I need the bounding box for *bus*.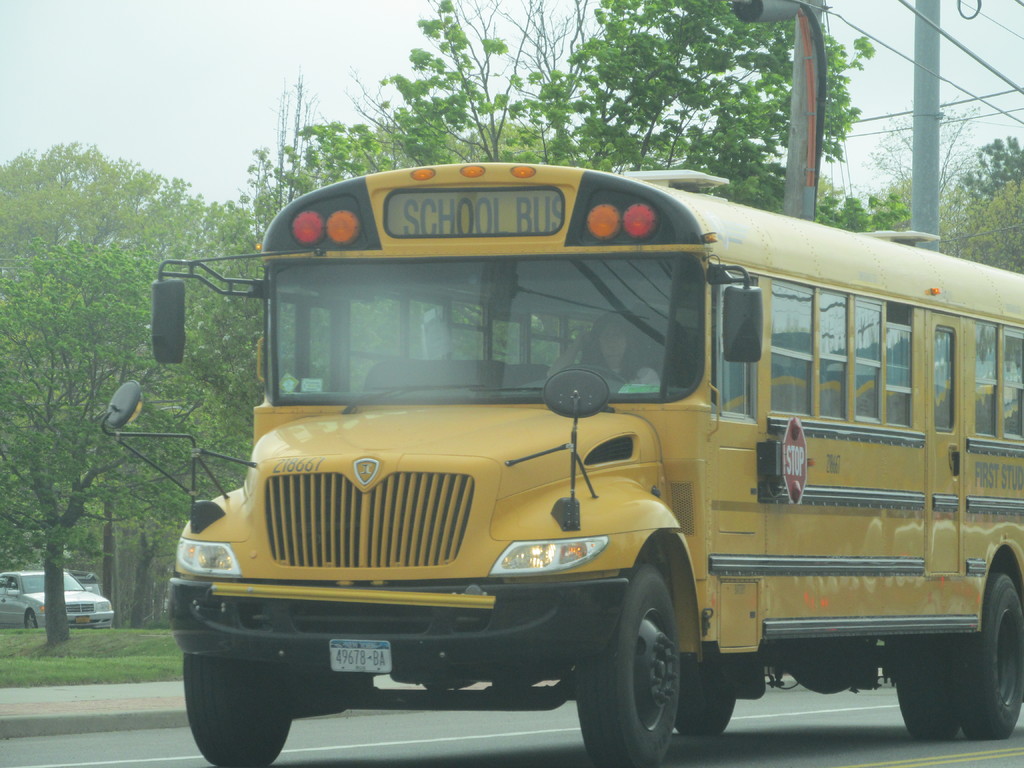
Here it is: (x1=106, y1=162, x2=1023, y2=767).
